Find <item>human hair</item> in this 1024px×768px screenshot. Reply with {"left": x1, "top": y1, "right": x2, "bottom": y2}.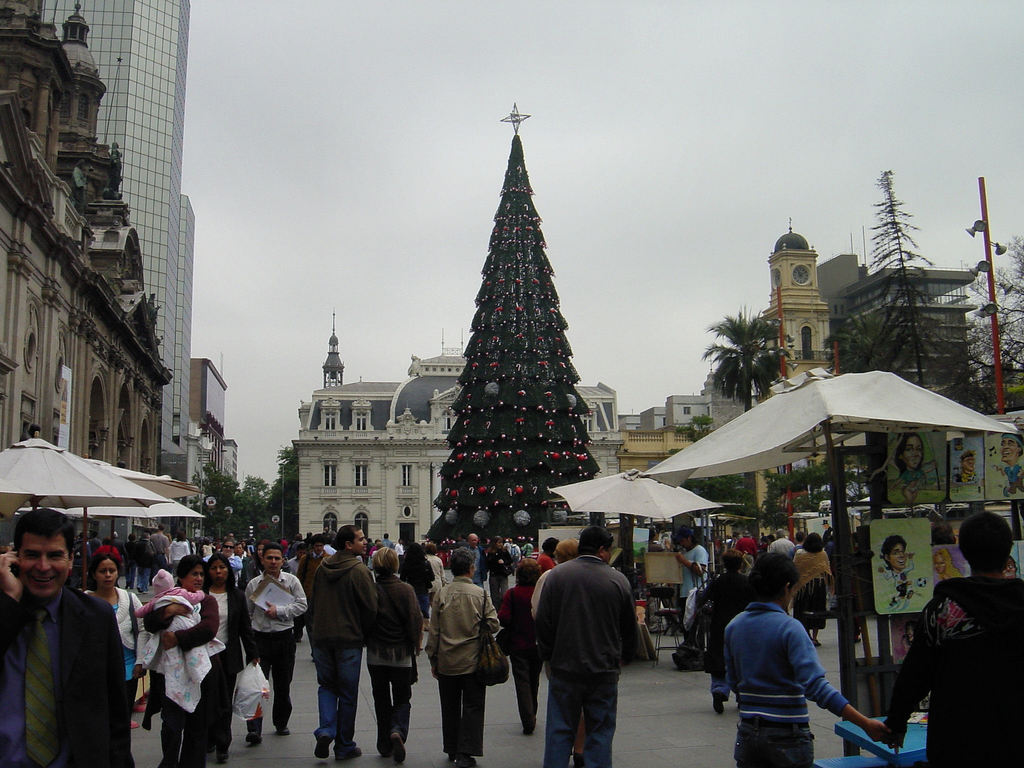
{"left": 578, "top": 525, "right": 612, "bottom": 557}.
